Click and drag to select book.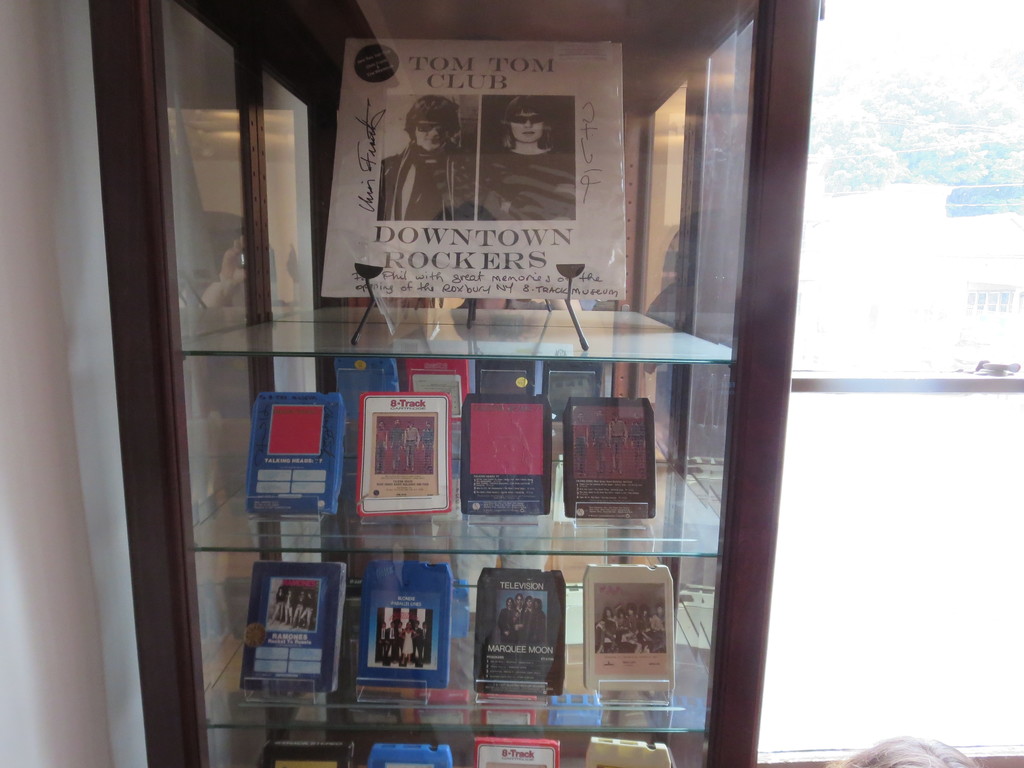
Selection: {"x1": 237, "y1": 562, "x2": 350, "y2": 697}.
